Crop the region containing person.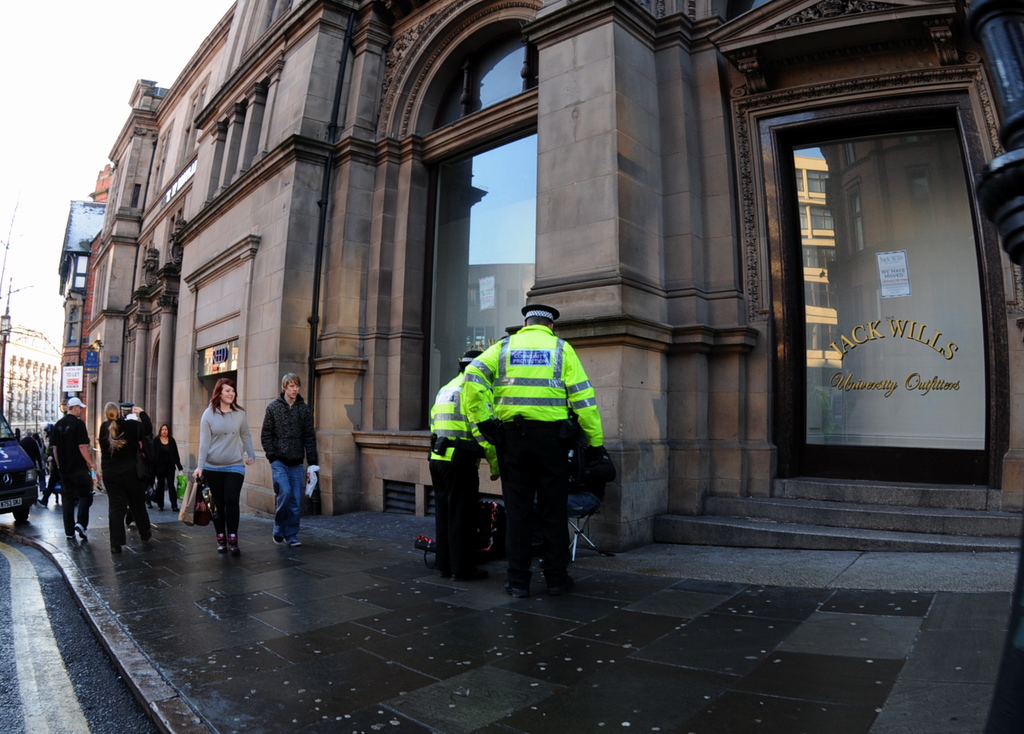
Crop region: left=13, top=425, right=59, bottom=505.
